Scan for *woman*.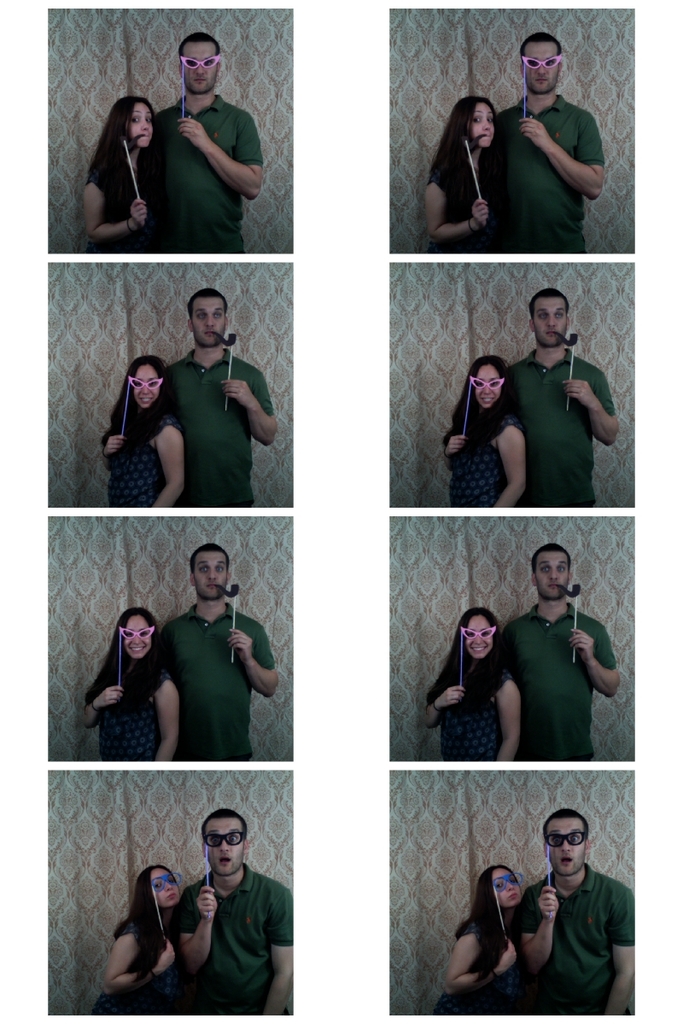
Scan result: bbox=(80, 608, 180, 760).
